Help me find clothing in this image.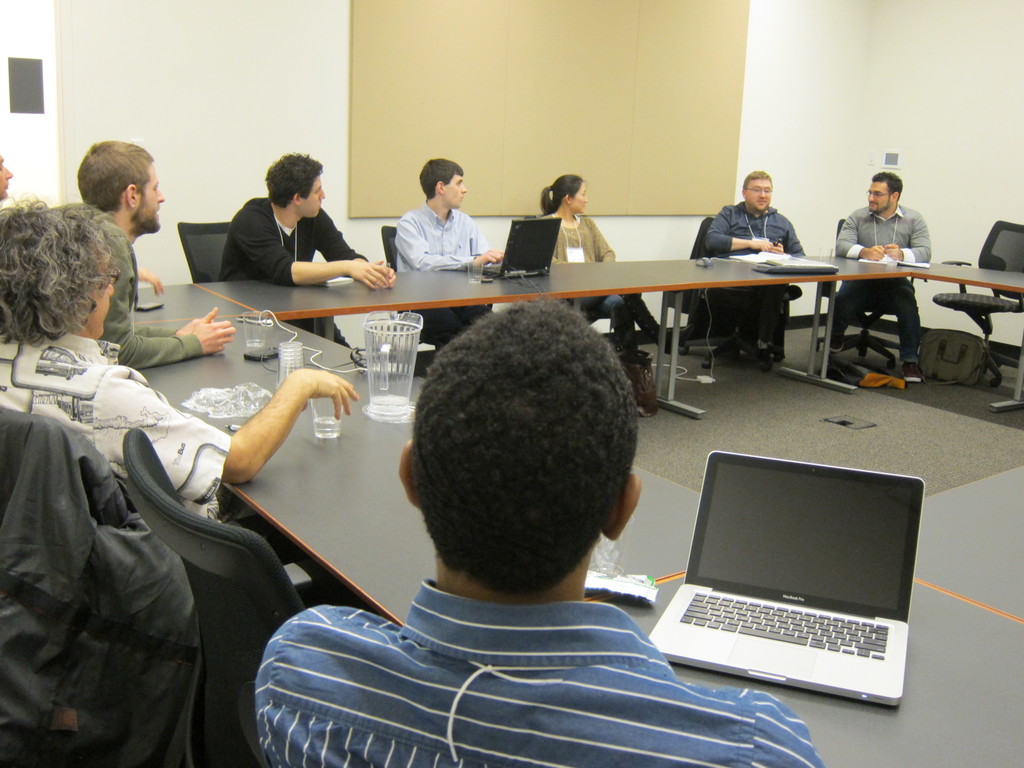
Found it: left=211, top=188, right=366, bottom=292.
